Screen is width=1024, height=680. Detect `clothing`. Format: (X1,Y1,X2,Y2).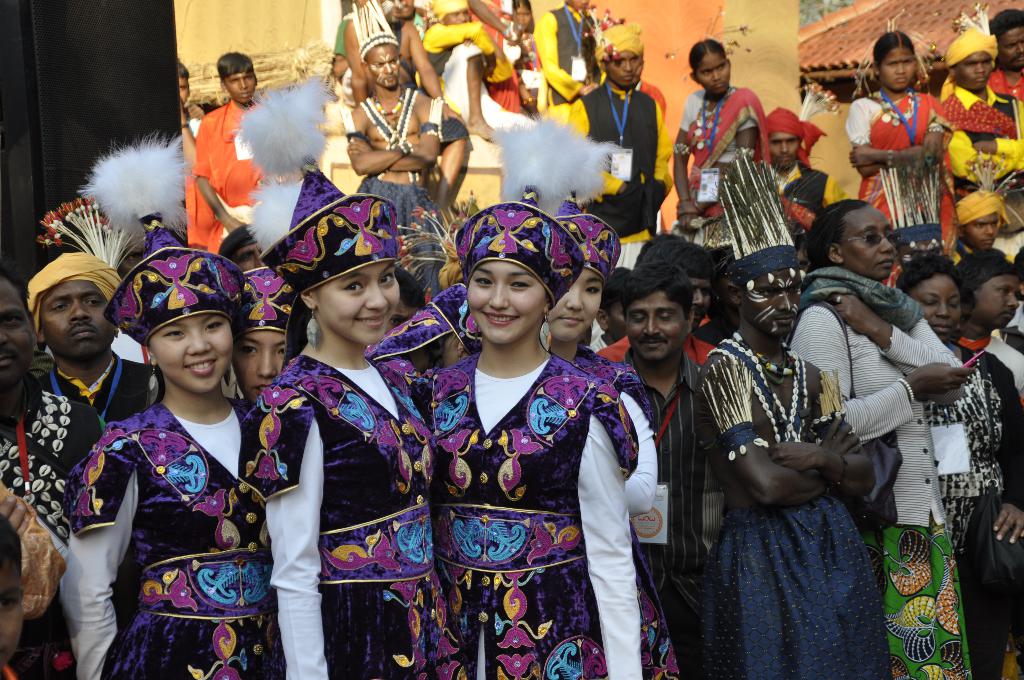
(840,80,951,232).
